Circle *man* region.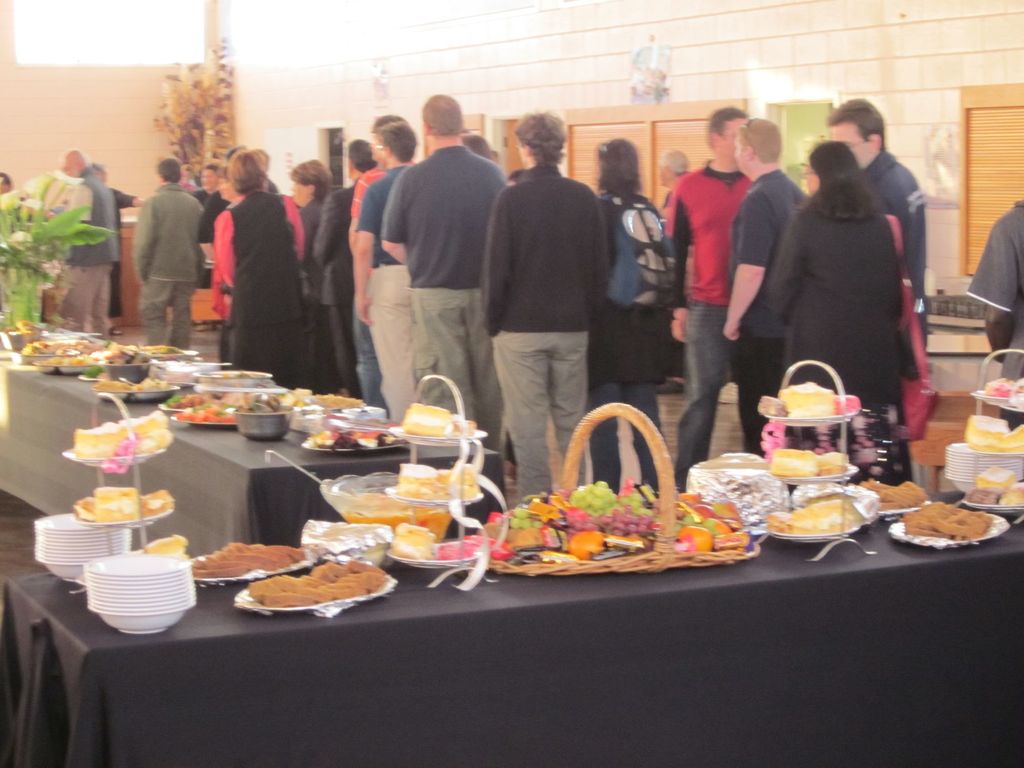
Region: {"x1": 966, "y1": 199, "x2": 1023, "y2": 429}.
